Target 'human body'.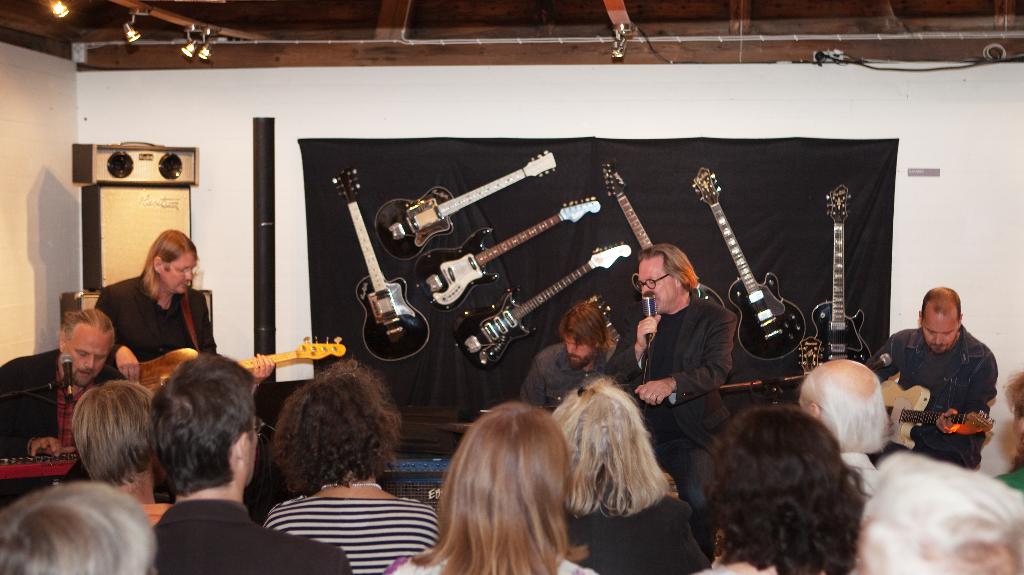
Target region: region(867, 327, 1000, 466).
